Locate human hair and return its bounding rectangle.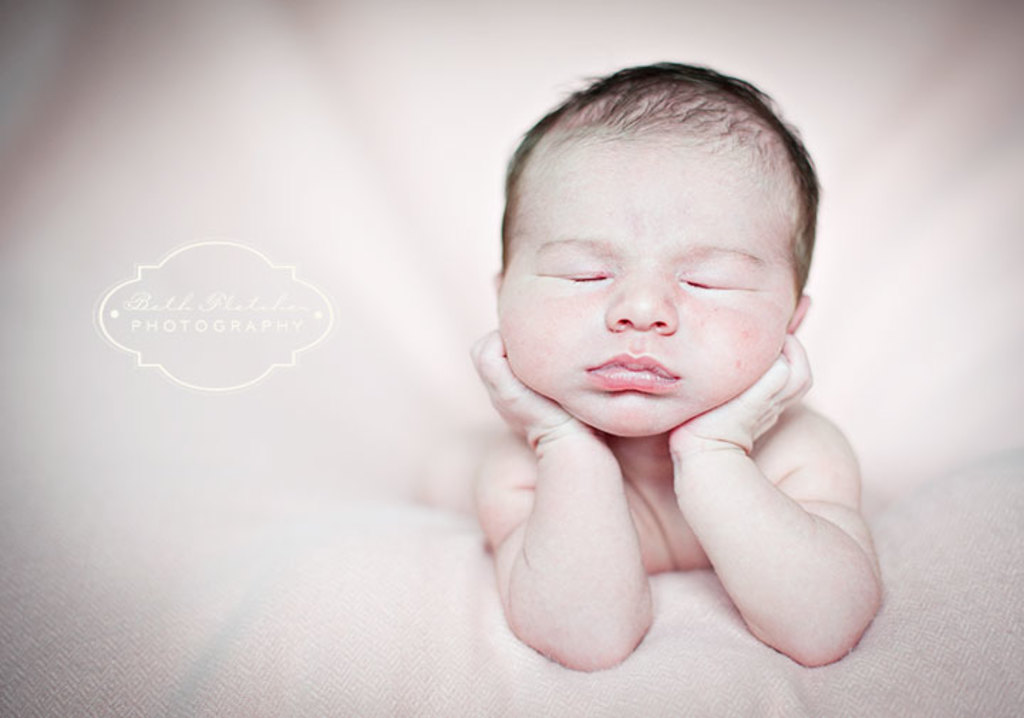
bbox=(499, 61, 825, 294).
